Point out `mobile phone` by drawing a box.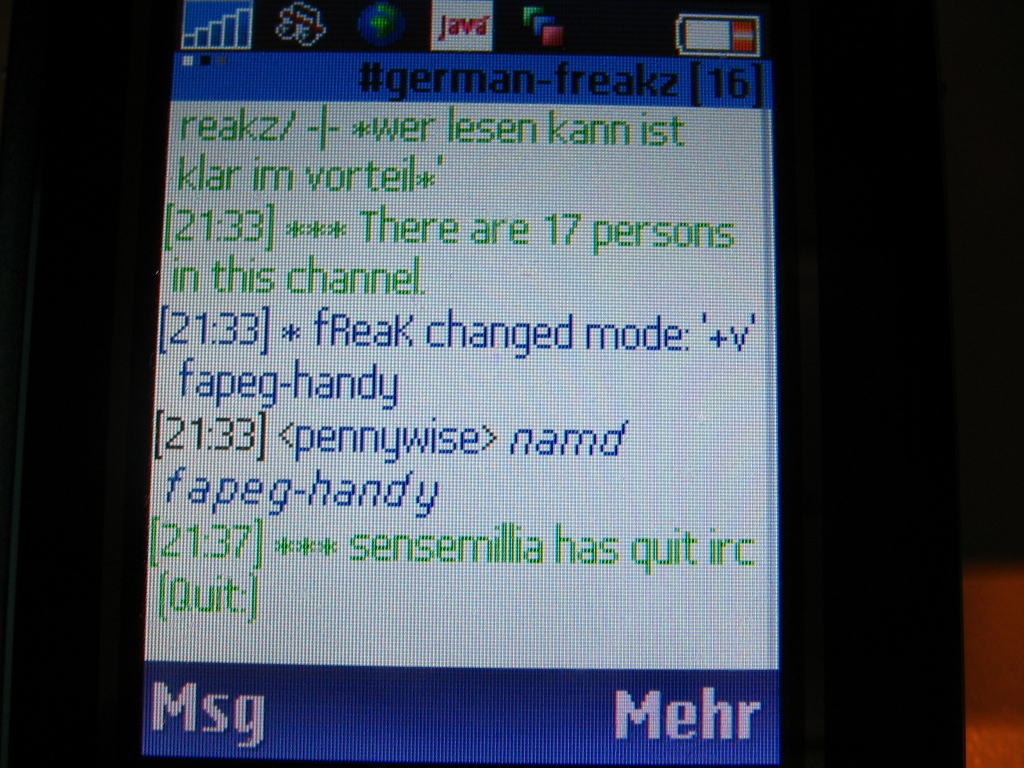
l=93, t=0, r=868, b=747.
